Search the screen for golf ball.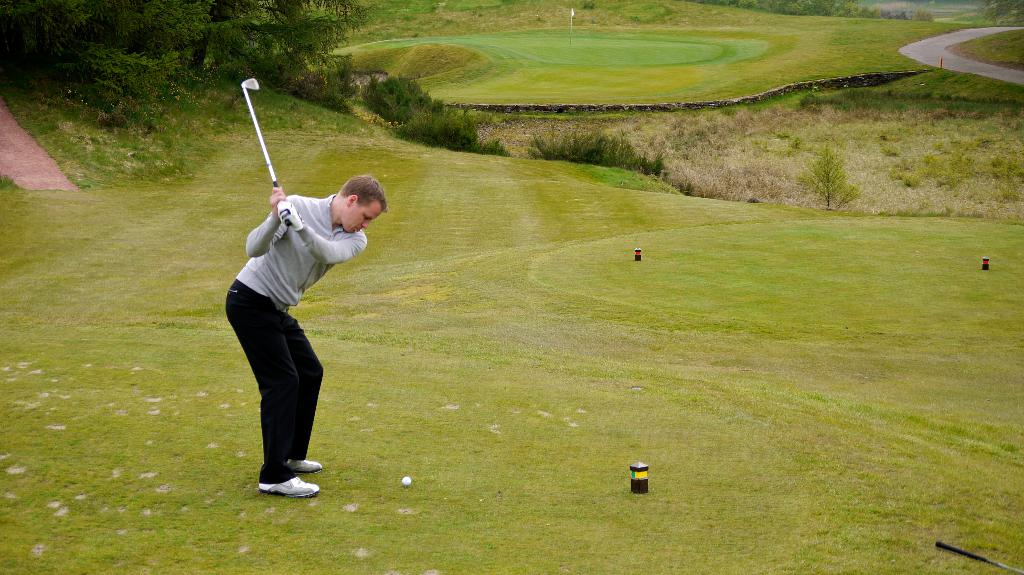
Found at box(398, 471, 415, 487).
